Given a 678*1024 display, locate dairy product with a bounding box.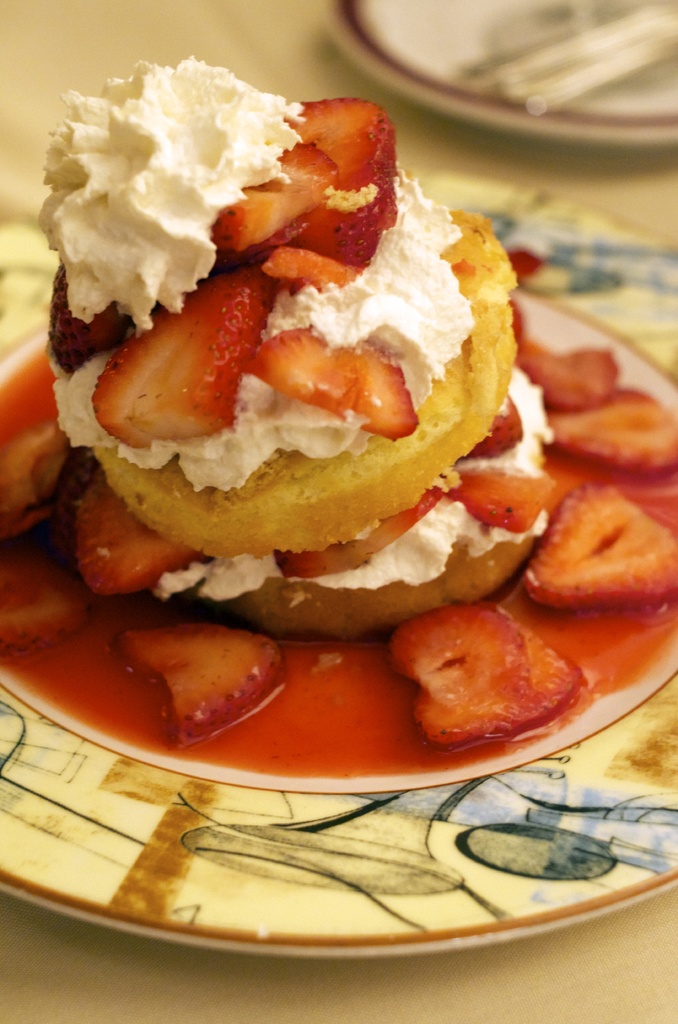
Located: bbox=[58, 175, 480, 483].
